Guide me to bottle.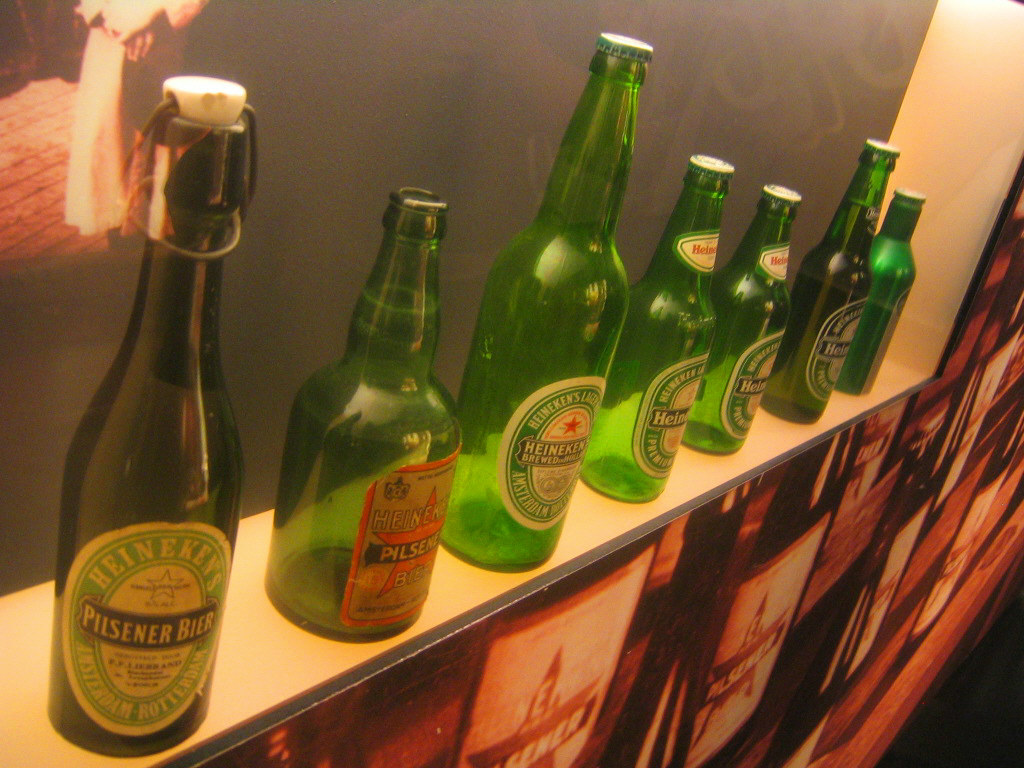
Guidance: 829 181 926 404.
